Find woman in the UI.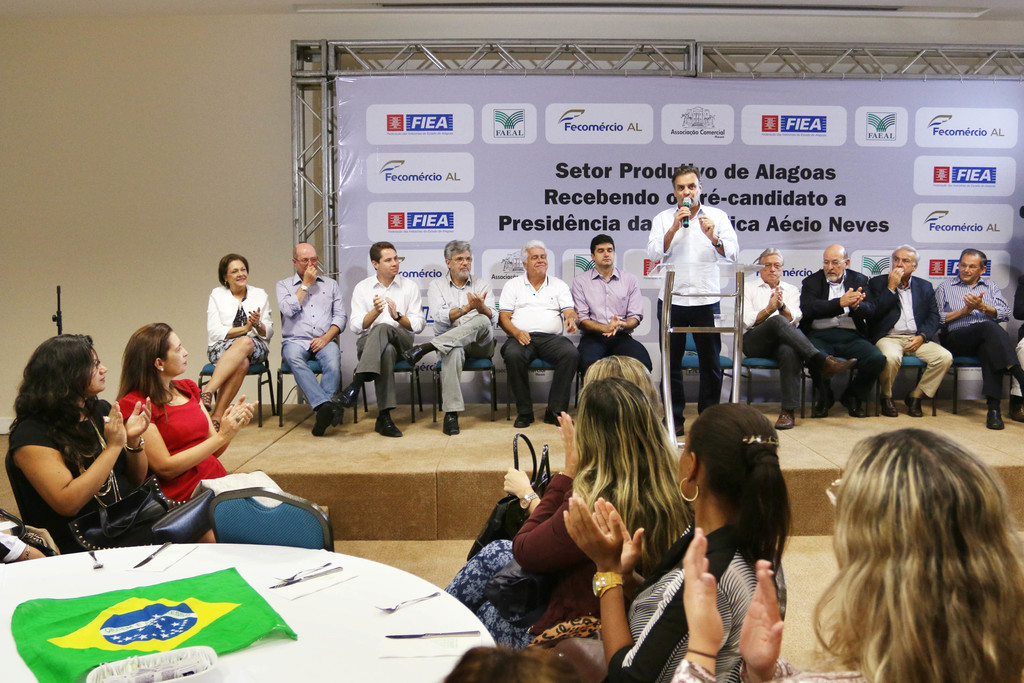
UI element at (left=440, top=377, right=699, bottom=649).
